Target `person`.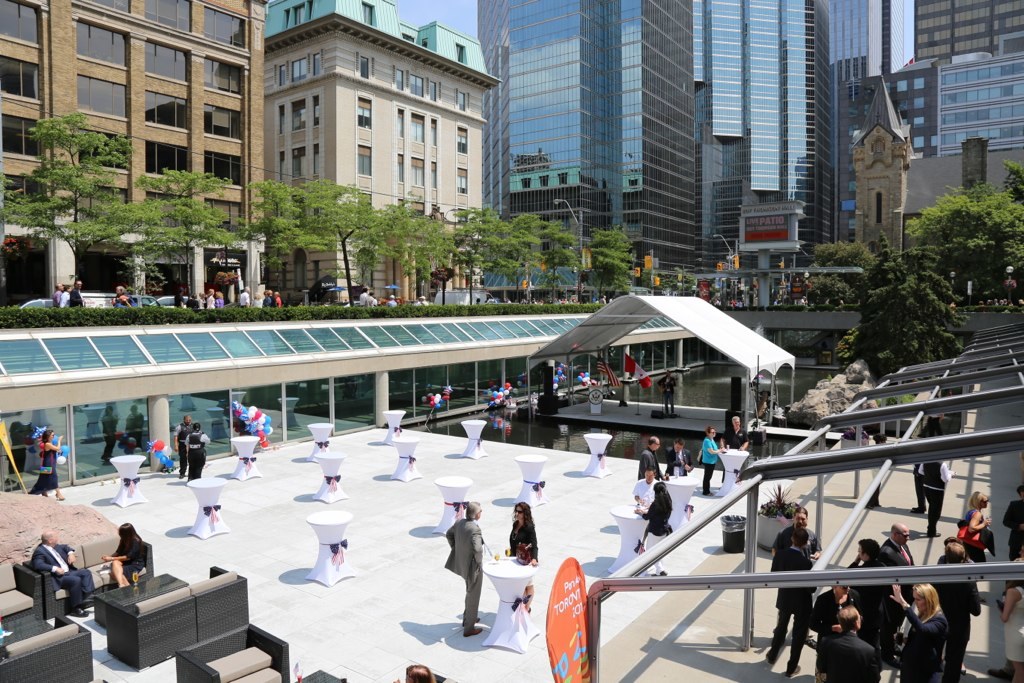
Target region: [left=28, top=530, right=94, bottom=615].
